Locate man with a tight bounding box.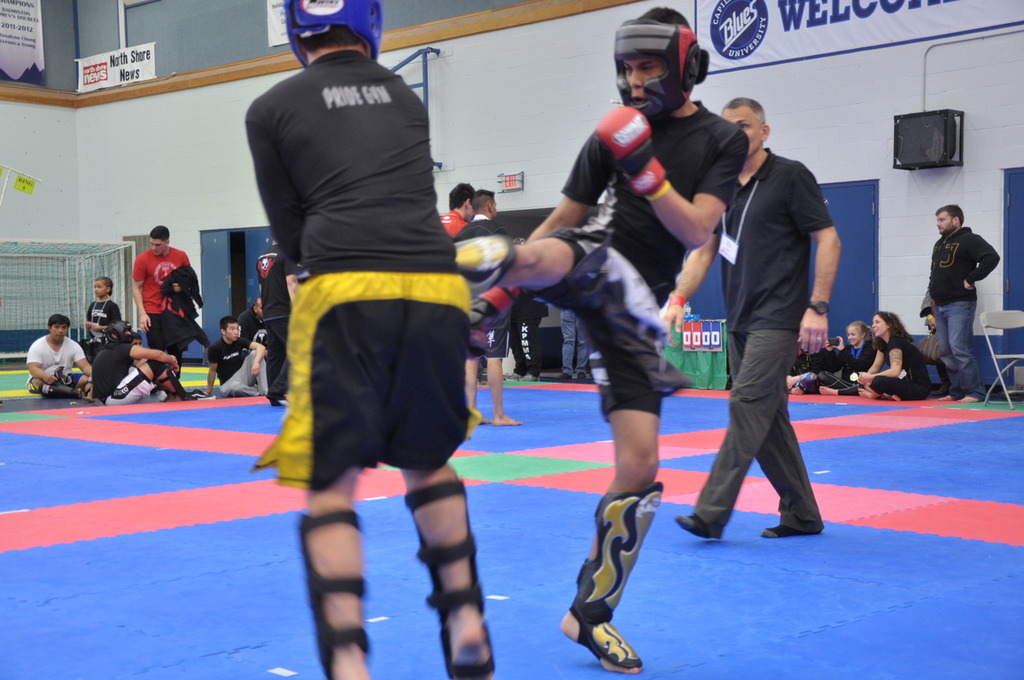
438 180 472 243.
